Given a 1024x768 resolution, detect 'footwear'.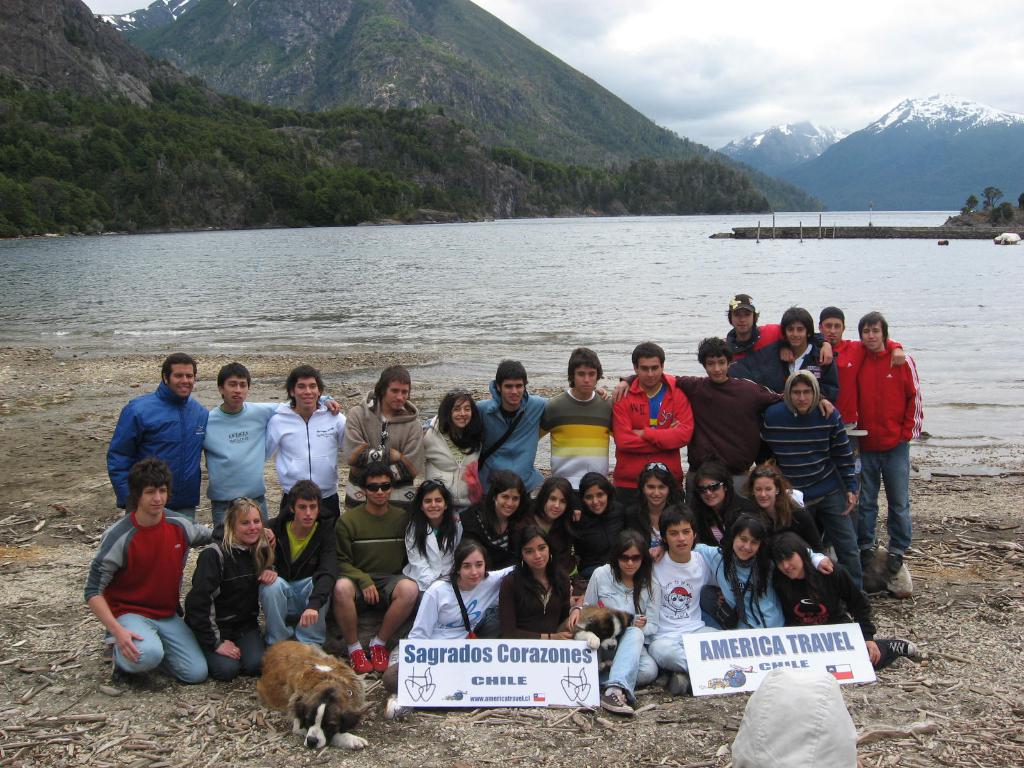
left=103, top=645, right=111, bottom=659.
